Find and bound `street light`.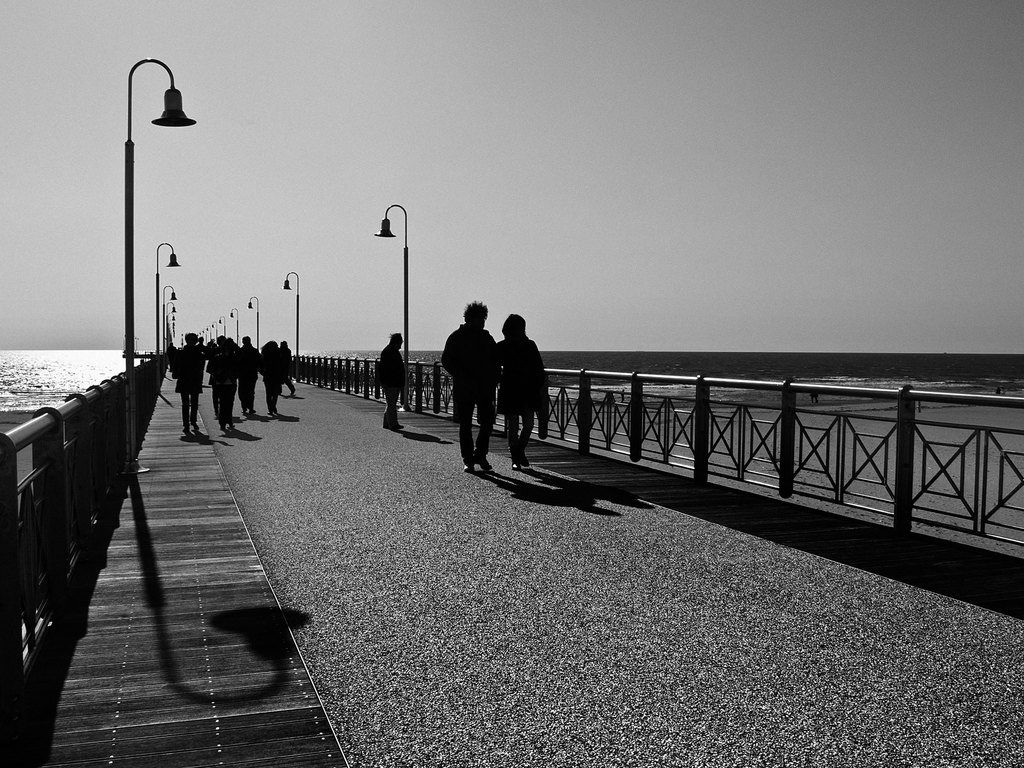
Bound: {"x1": 372, "y1": 202, "x2": 410, "y2": 400}.
